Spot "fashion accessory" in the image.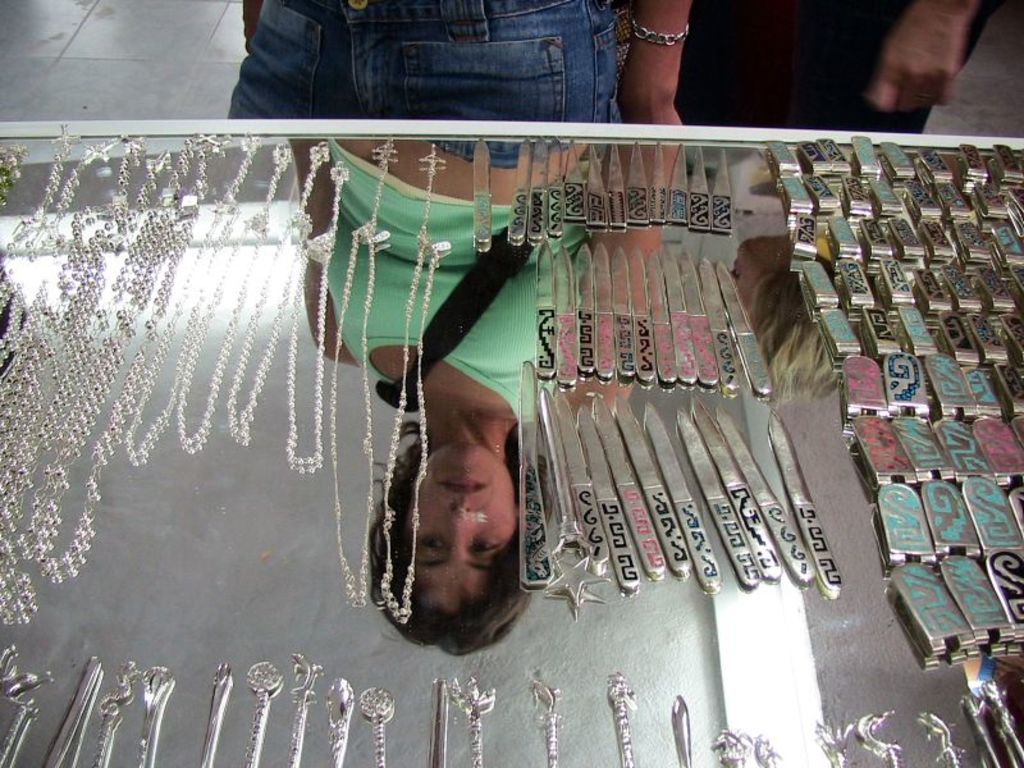
"fashion accessory" found at left=329, top=137, right=401, bottom=608.
